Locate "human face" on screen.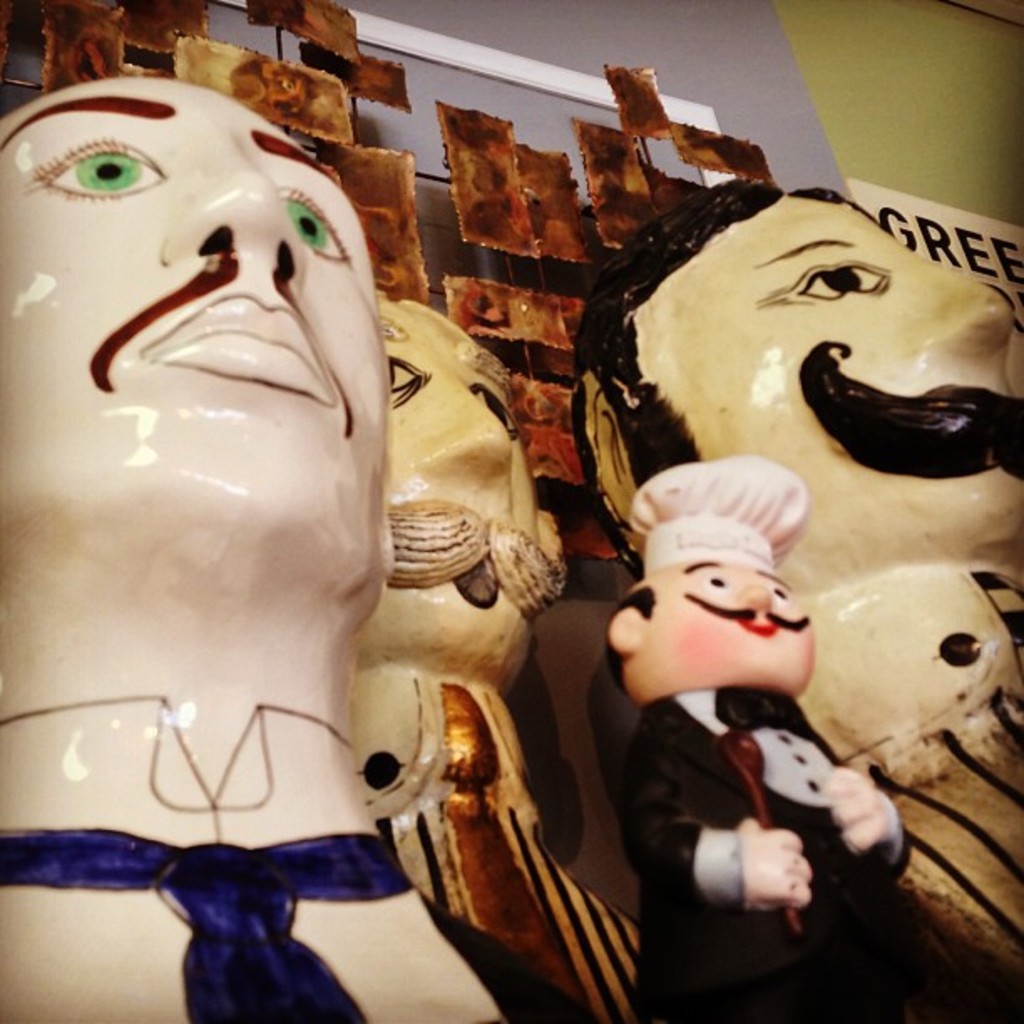
On screen at 644:557:817:679.
